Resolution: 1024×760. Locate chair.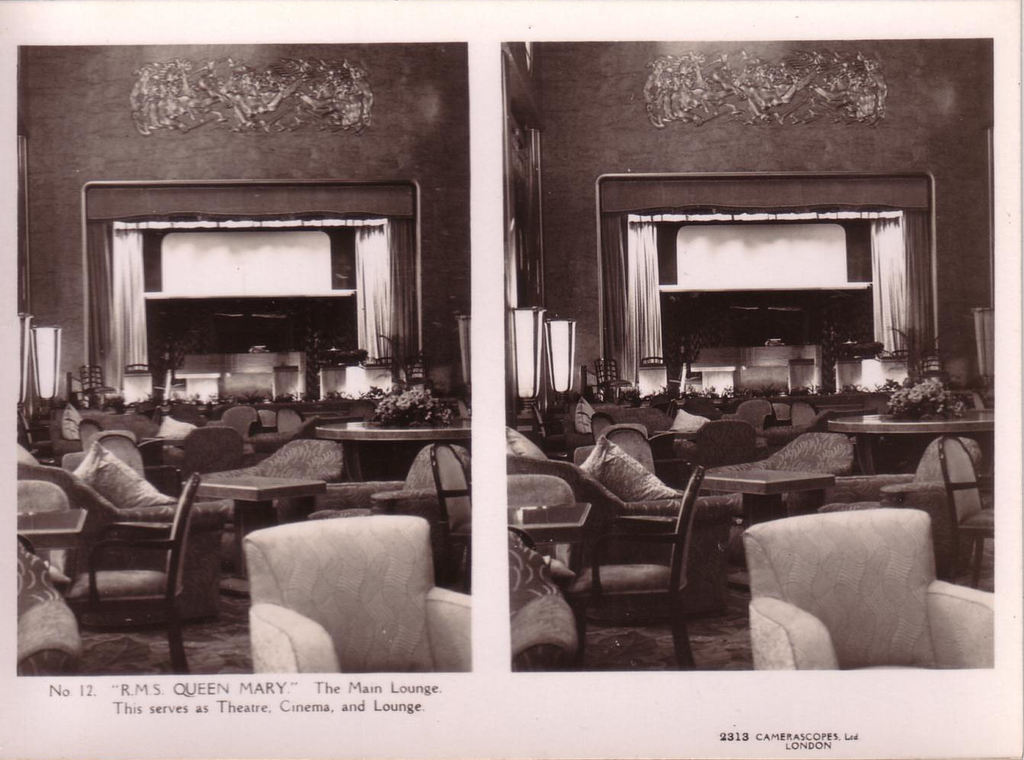
box(509, 431, 743, 610).
